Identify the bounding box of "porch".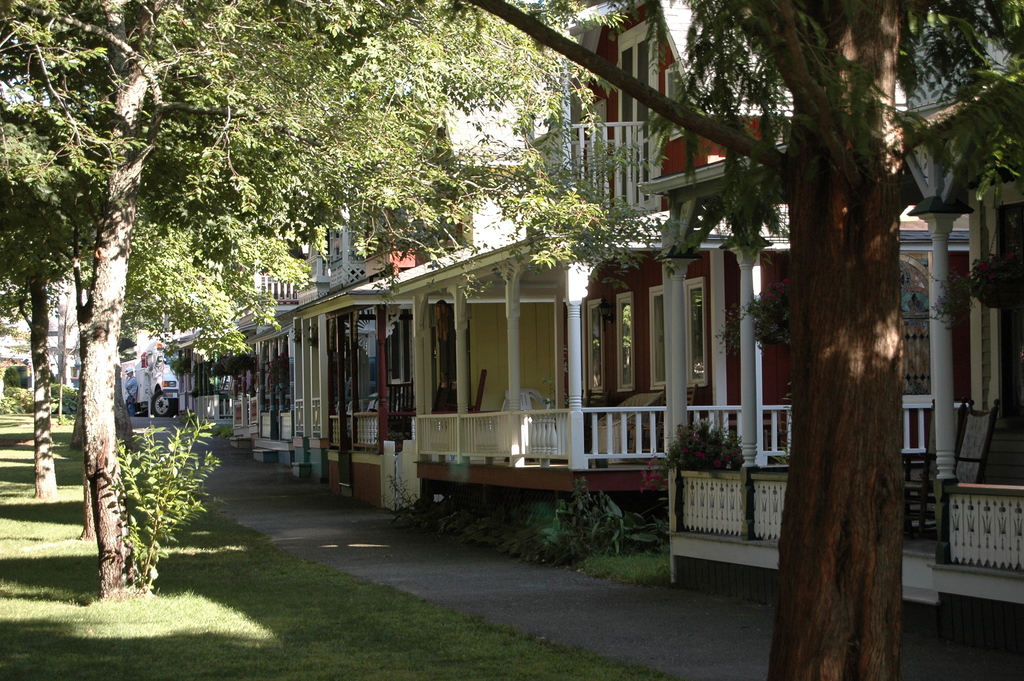
left=178, top=357, right=309, bottom=435.
